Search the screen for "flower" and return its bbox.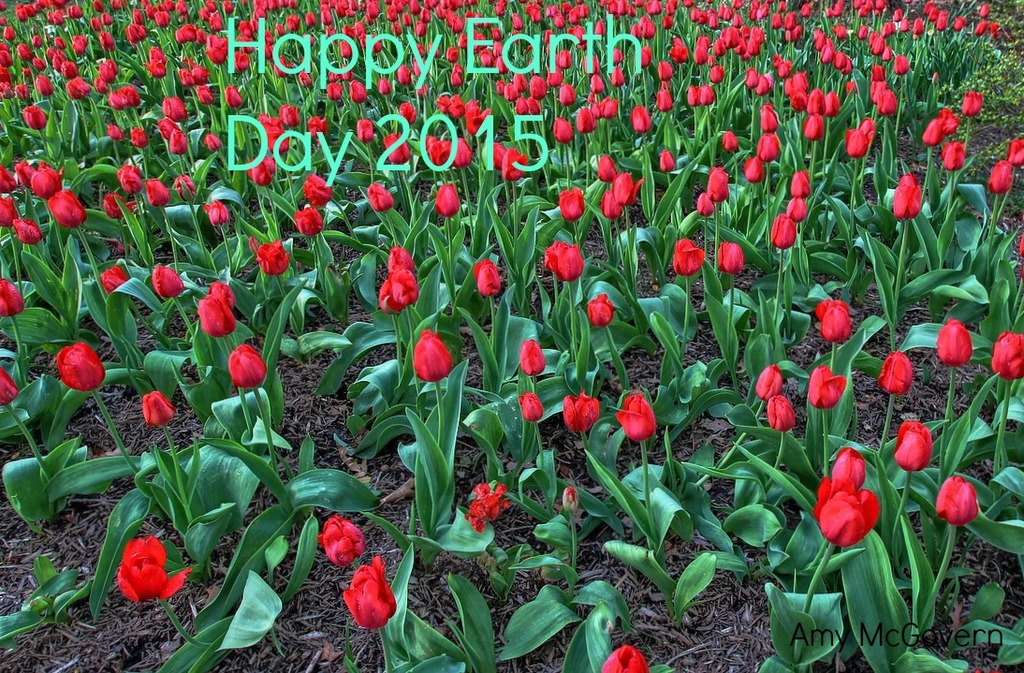
Found: (x1=0, y1=368, x2=16, y2=404).
